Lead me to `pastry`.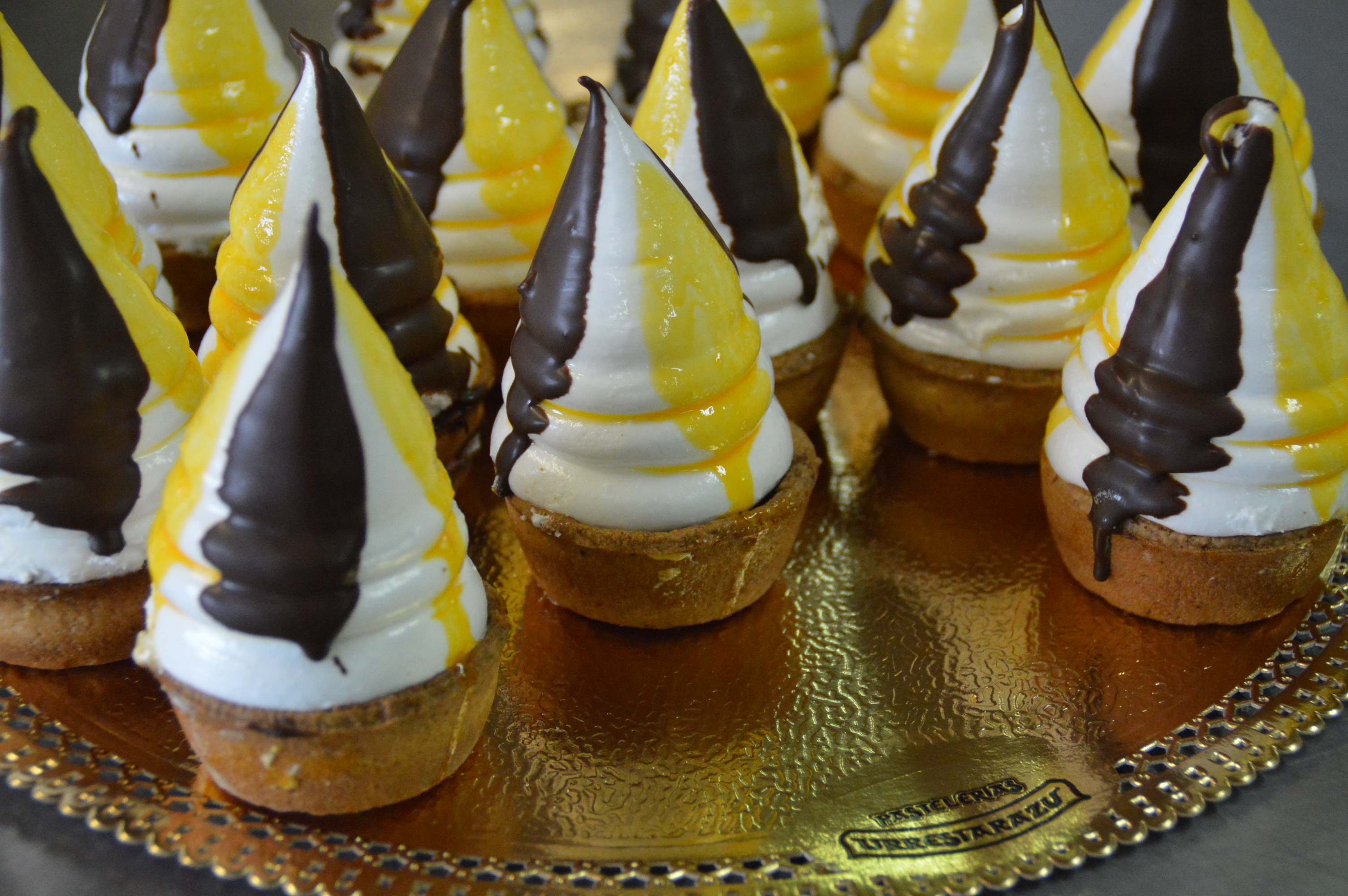
Lead to x1=381, y1=2, x2=510, y2=209.
